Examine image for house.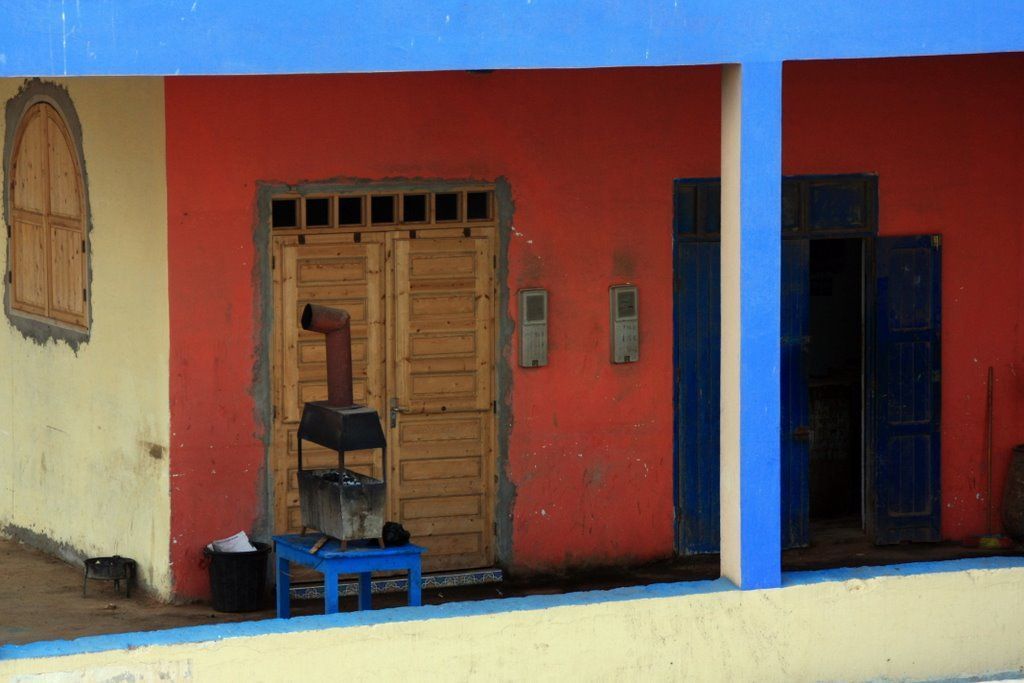
Examination result: 0,0,1023,682.
